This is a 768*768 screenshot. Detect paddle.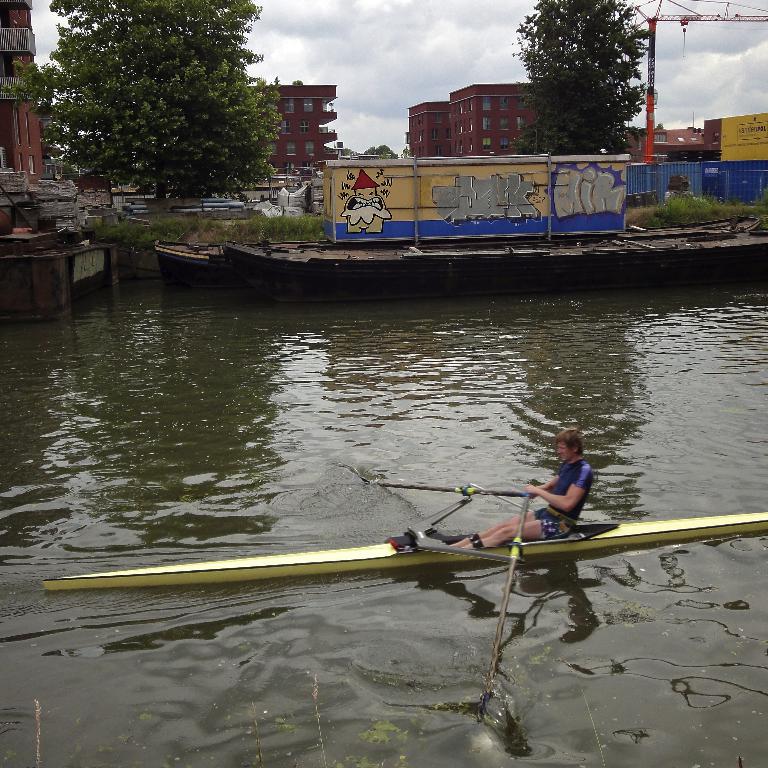
select_region(377, 479, 524, 498).
